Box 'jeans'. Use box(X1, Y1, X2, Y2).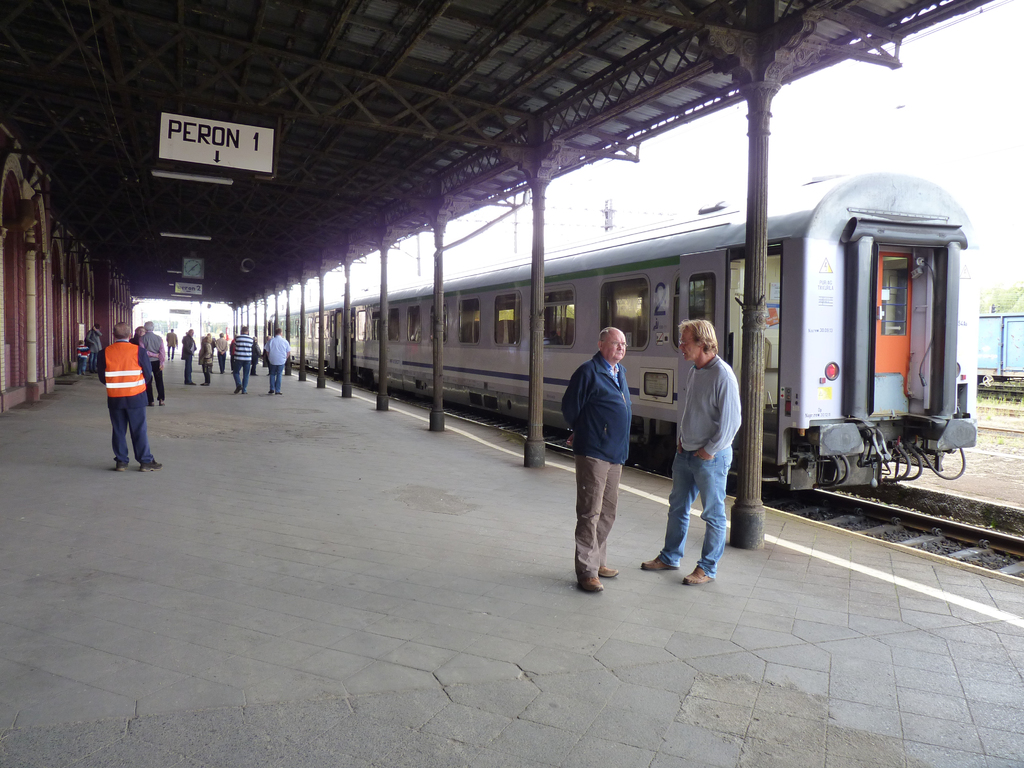
box(271, 366, 284, 394).
